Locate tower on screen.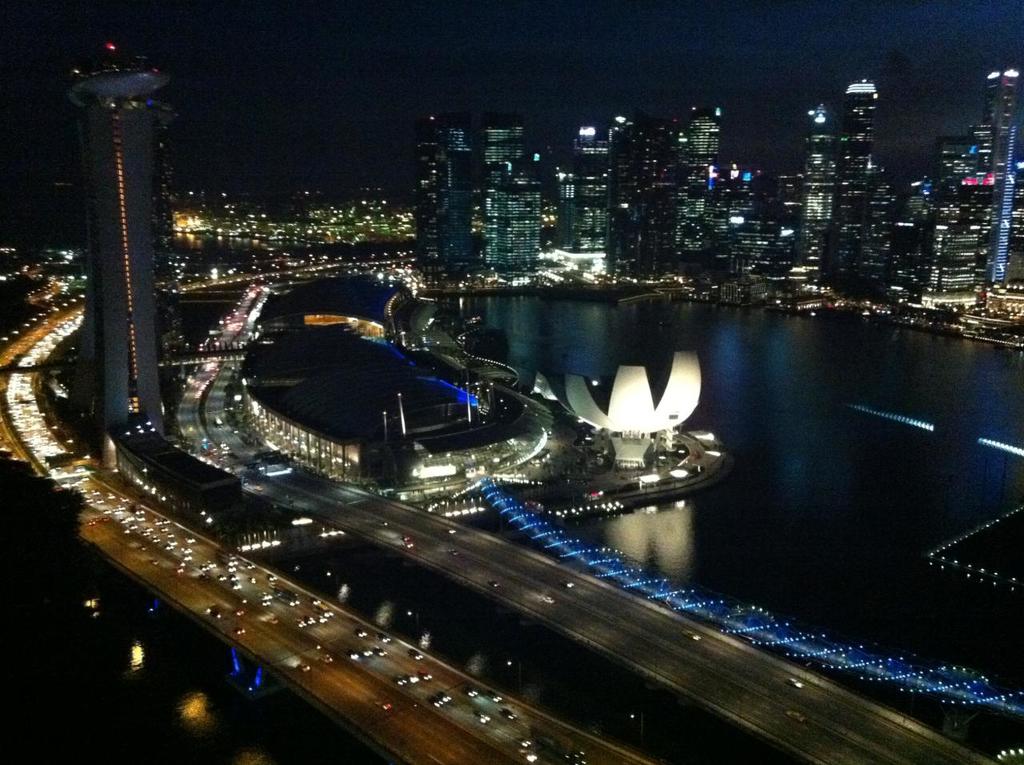
On screen at x1=784, y1=101, x2=832, y2=287.
